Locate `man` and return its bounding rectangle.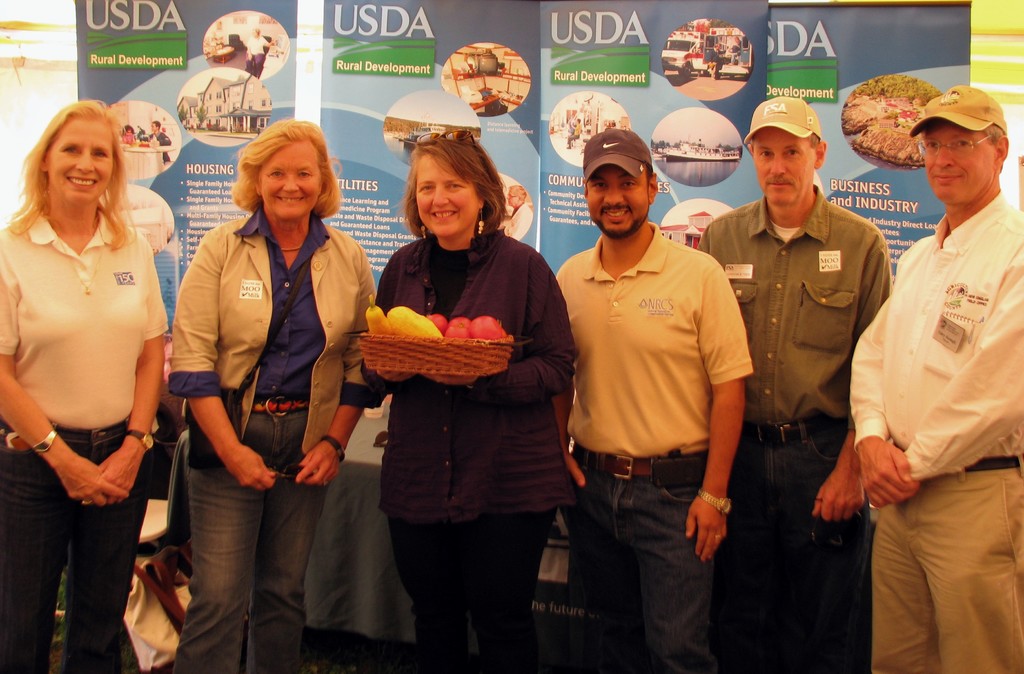
detection(691, 92, 892, 673).
